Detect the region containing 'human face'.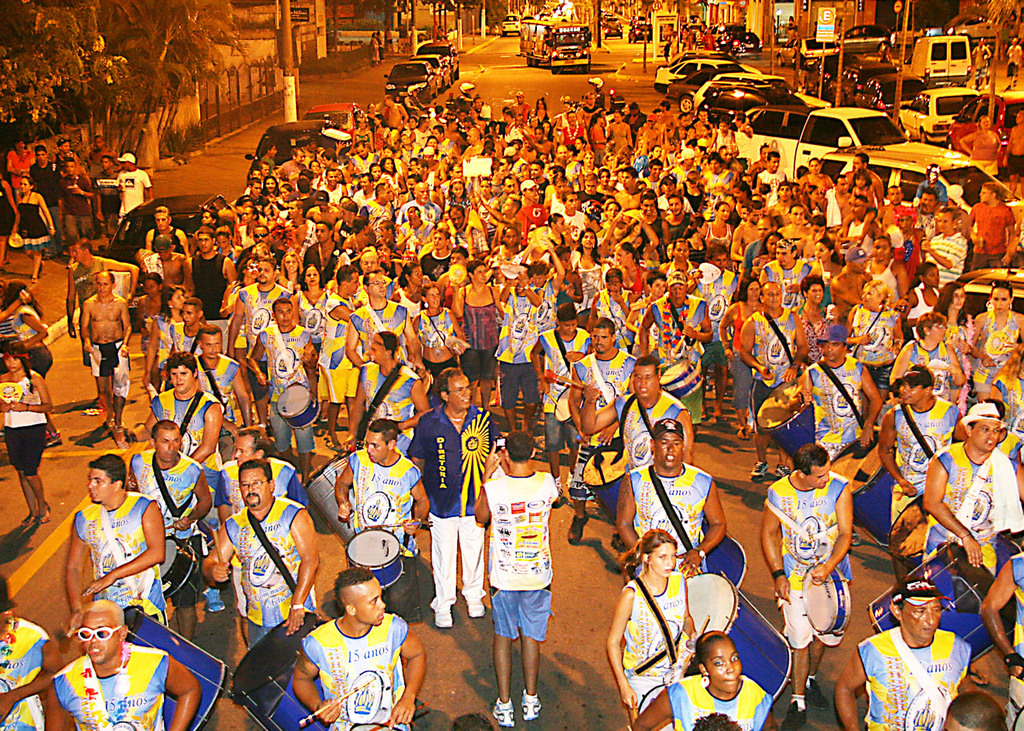
{"left": 900, "top": 595, "right": 942, "bottom": 643}.
